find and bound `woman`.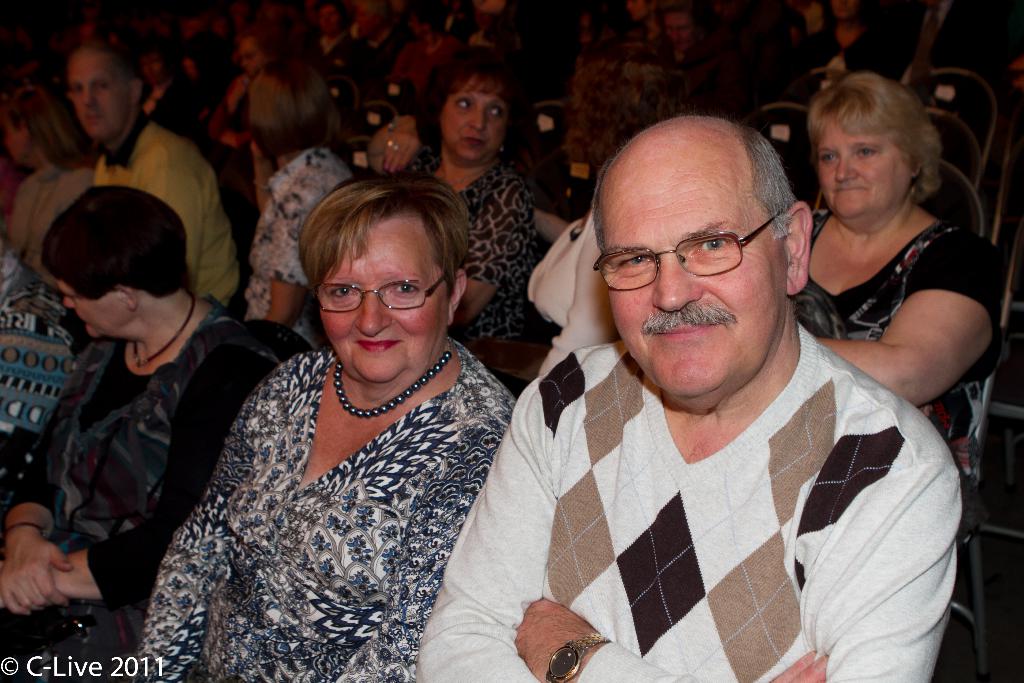
Bound: rect(1, 79, 106, 297).
